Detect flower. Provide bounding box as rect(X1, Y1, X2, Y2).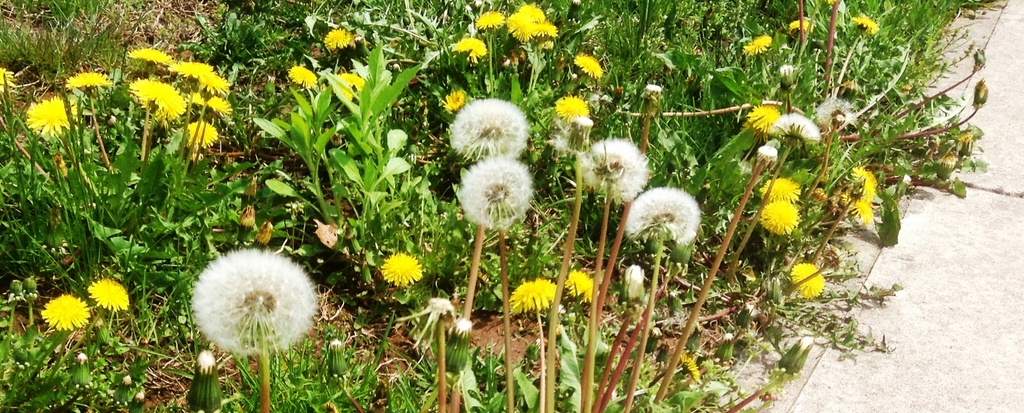
rect(130, 47, 173, 67).
